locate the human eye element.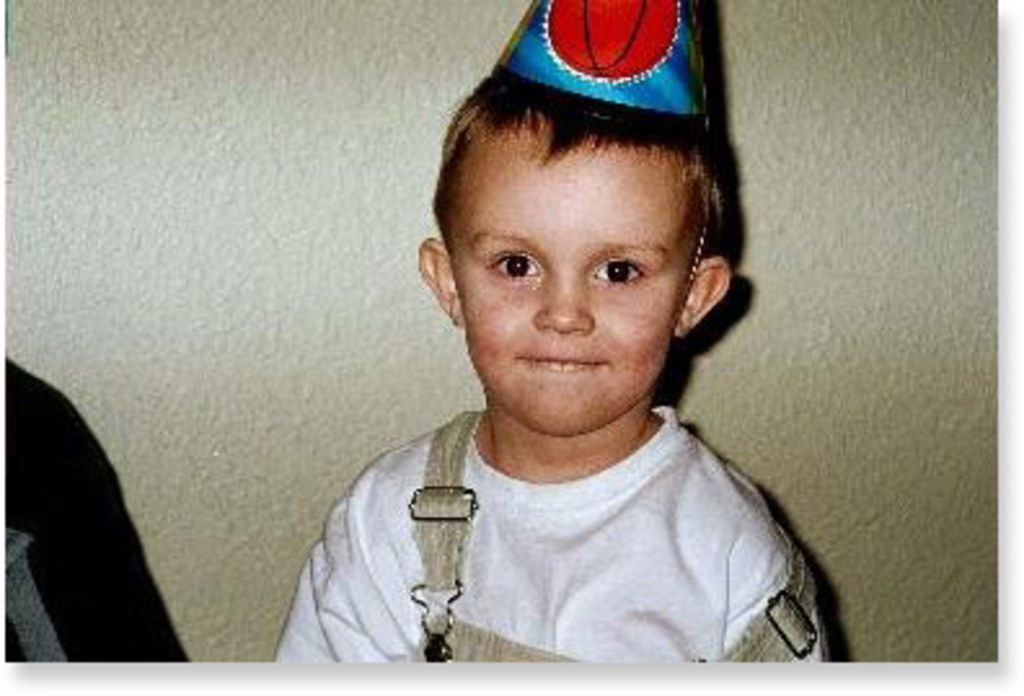
Element bbox: bbox=[587, 254, 644, 285].
